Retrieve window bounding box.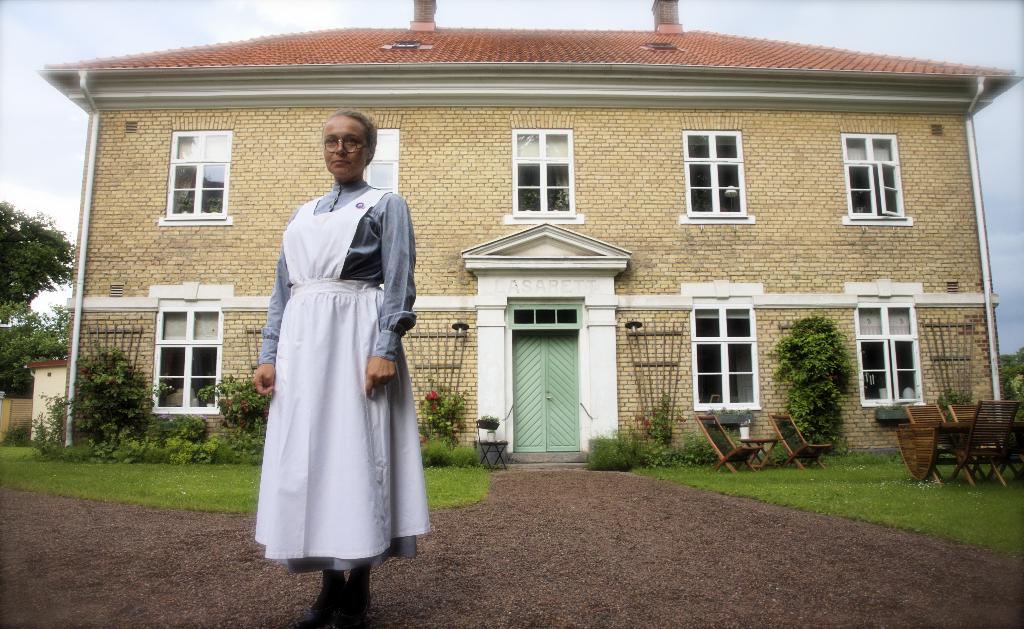
Bounding box: BBox(851, 305, 925, 405).
